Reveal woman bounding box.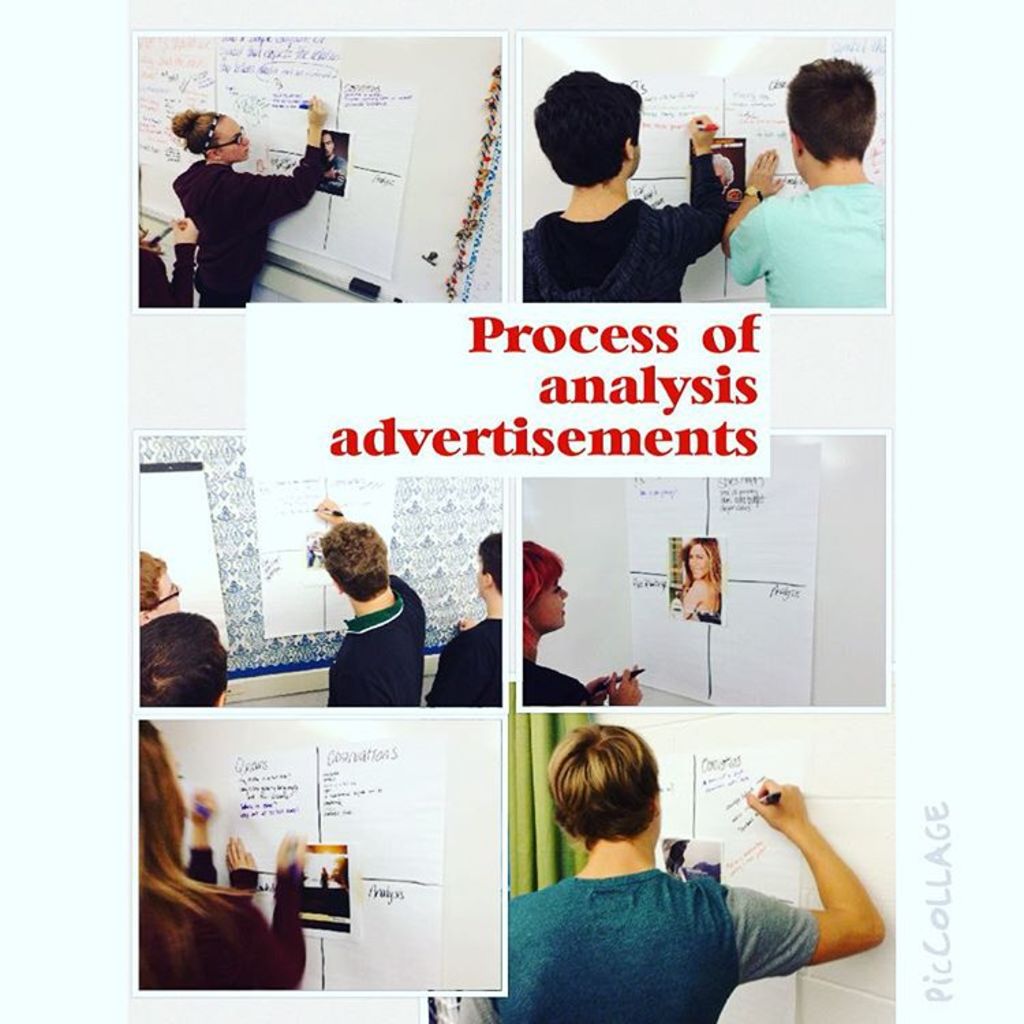
Revealed: 169, 89, 325, 306.
